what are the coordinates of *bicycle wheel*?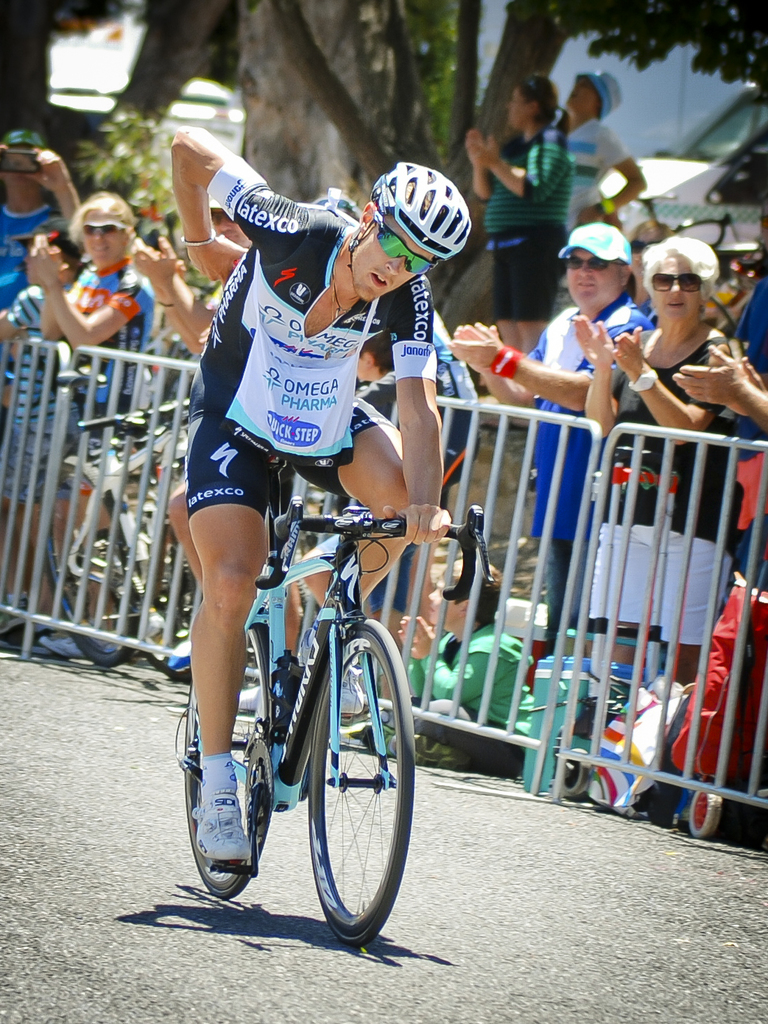
x1=179, y1=621, x2=277, y2=901.
